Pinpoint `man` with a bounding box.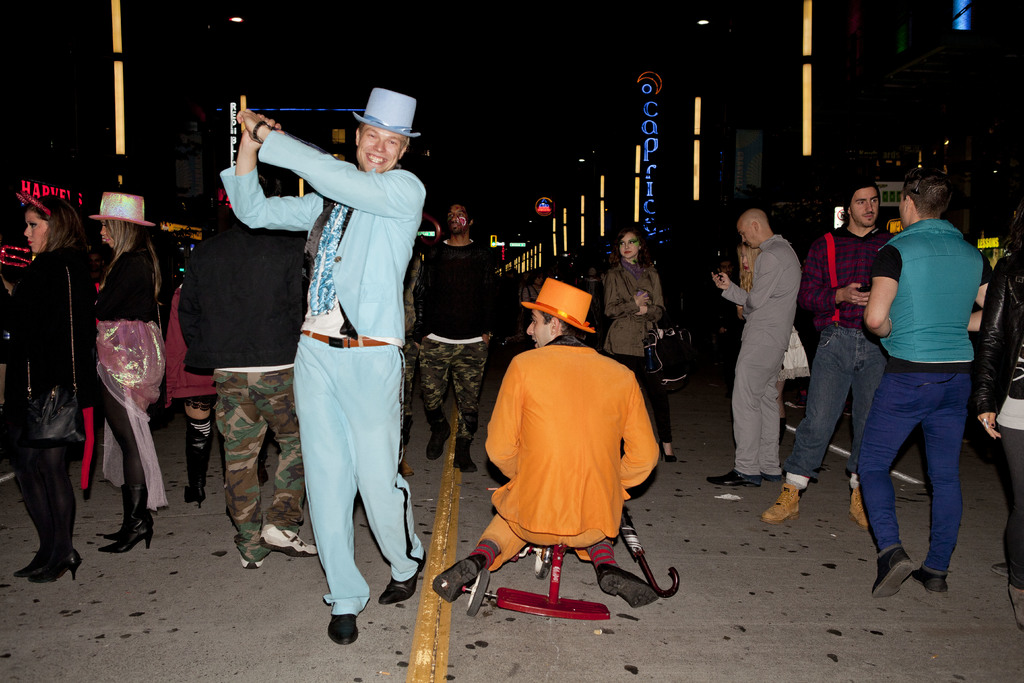
x1=707 y1=208 x2=802 y2=488.
